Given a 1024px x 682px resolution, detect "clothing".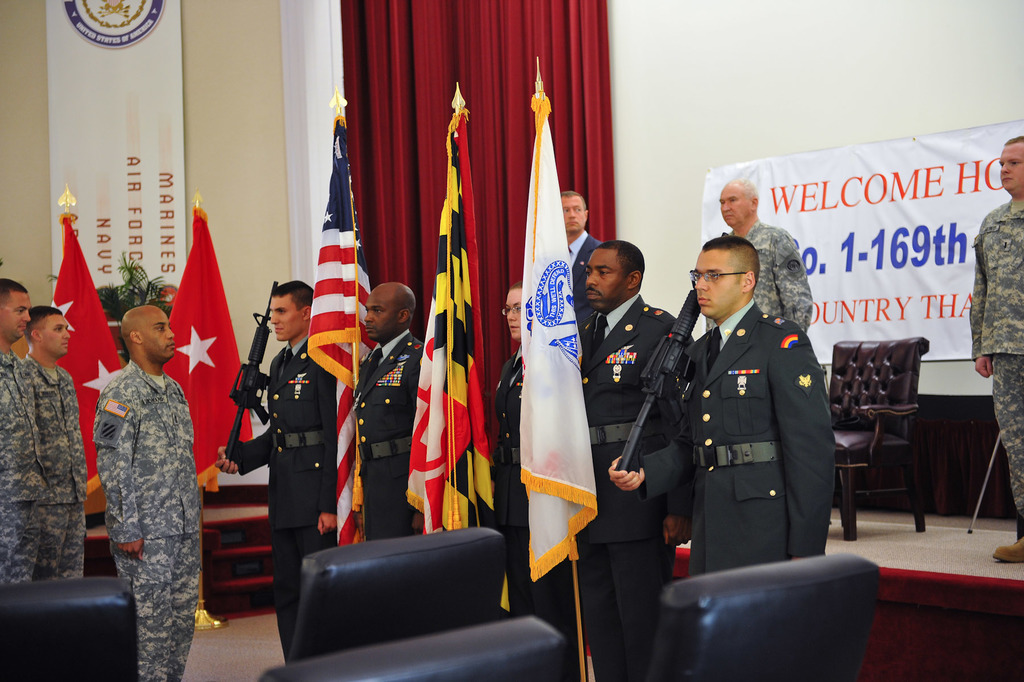
Rect(0, 355, 49, 585).
